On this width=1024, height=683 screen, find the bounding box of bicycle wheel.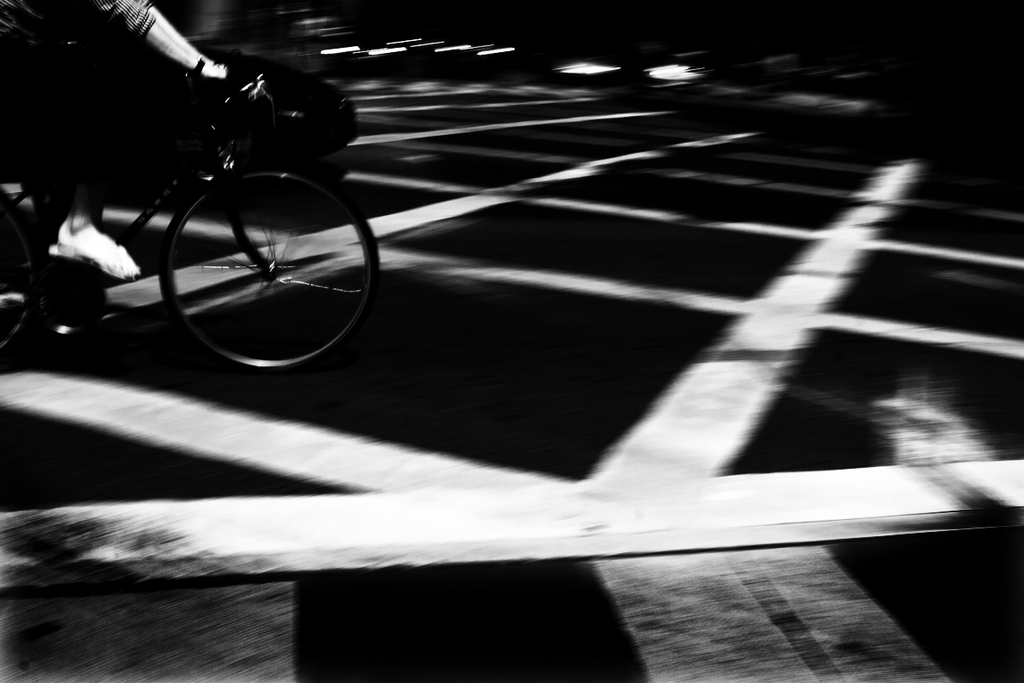
Bounding box: 0, 184, 52, 369.
